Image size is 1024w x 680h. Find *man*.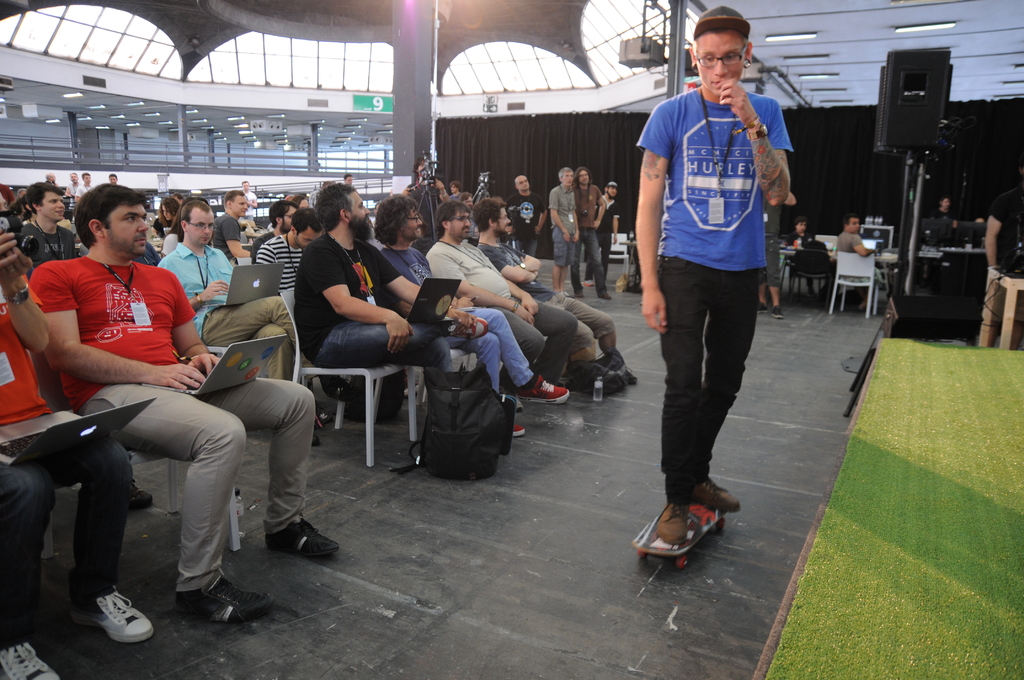
<region>475, 202, 632, 382</region>.
